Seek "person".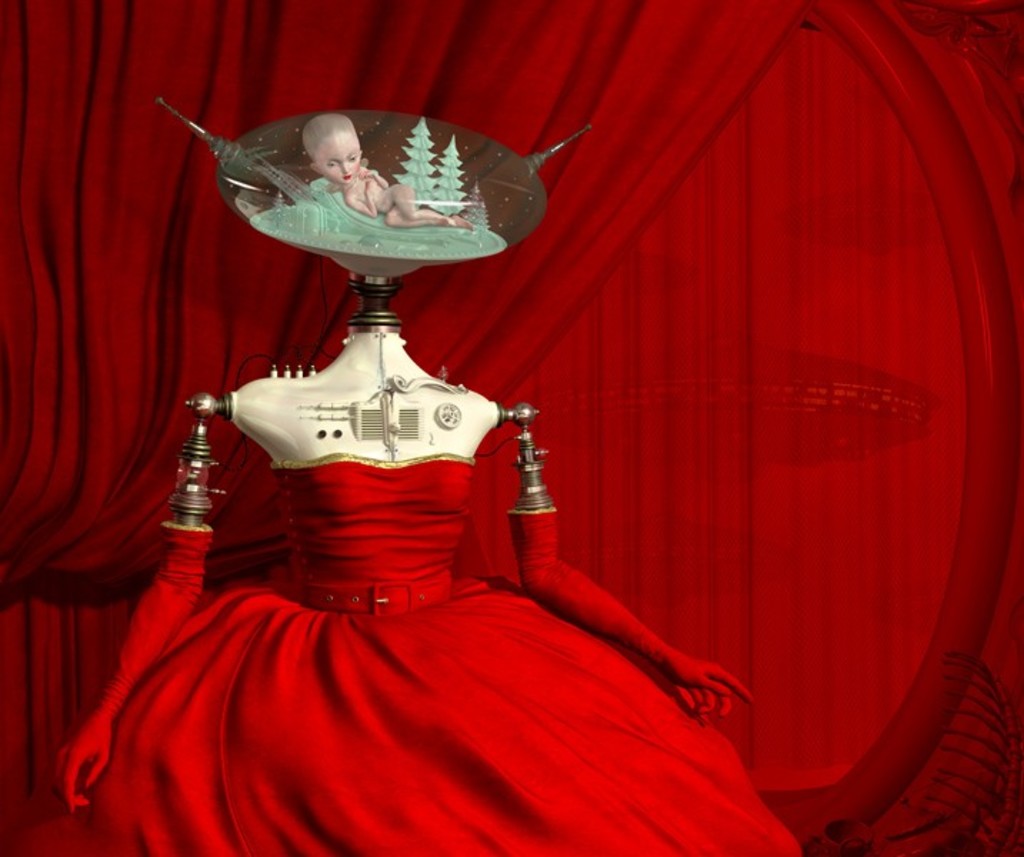
BBox(291, 107, 487, 239).
